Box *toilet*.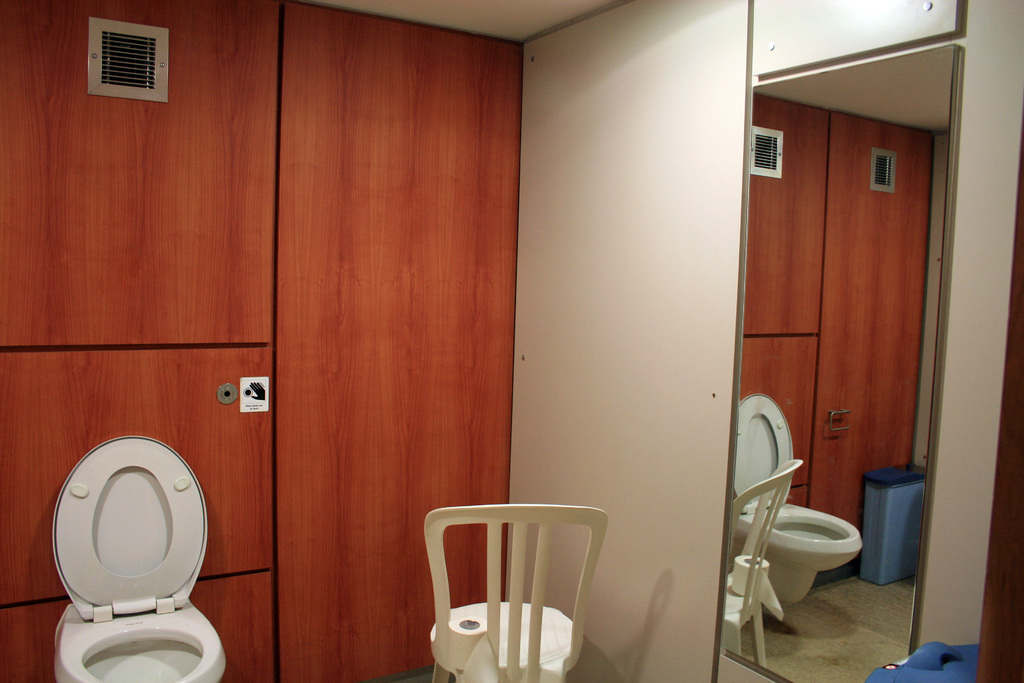
[left=730, top=495, right=863, bottom=603].
